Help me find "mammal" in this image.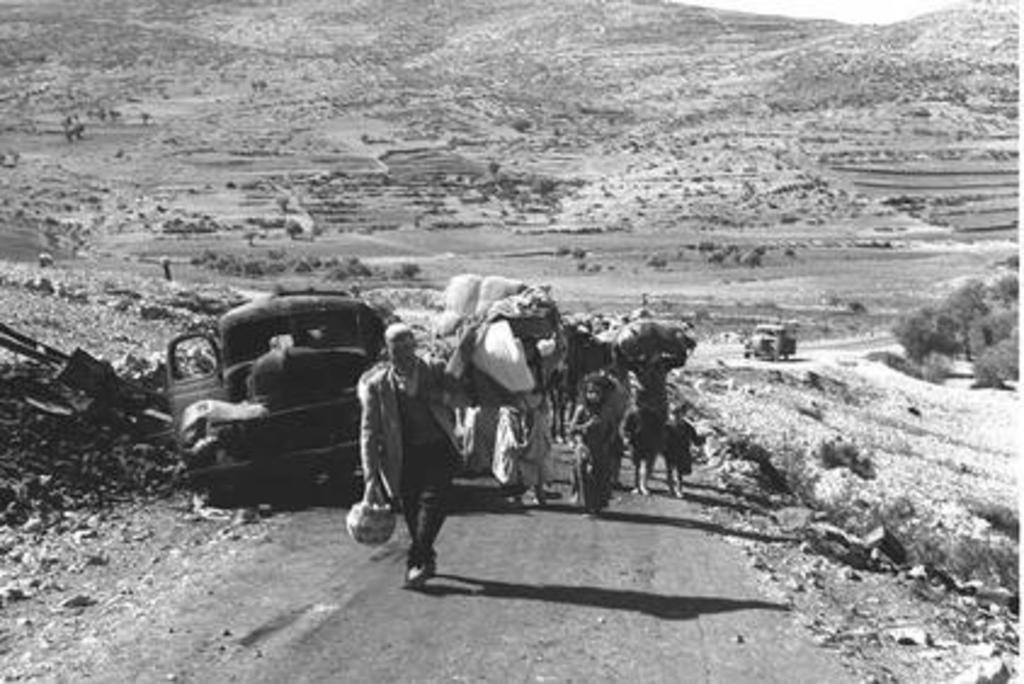
Found it: (left=660, top=400, right=718, bottom=495).
